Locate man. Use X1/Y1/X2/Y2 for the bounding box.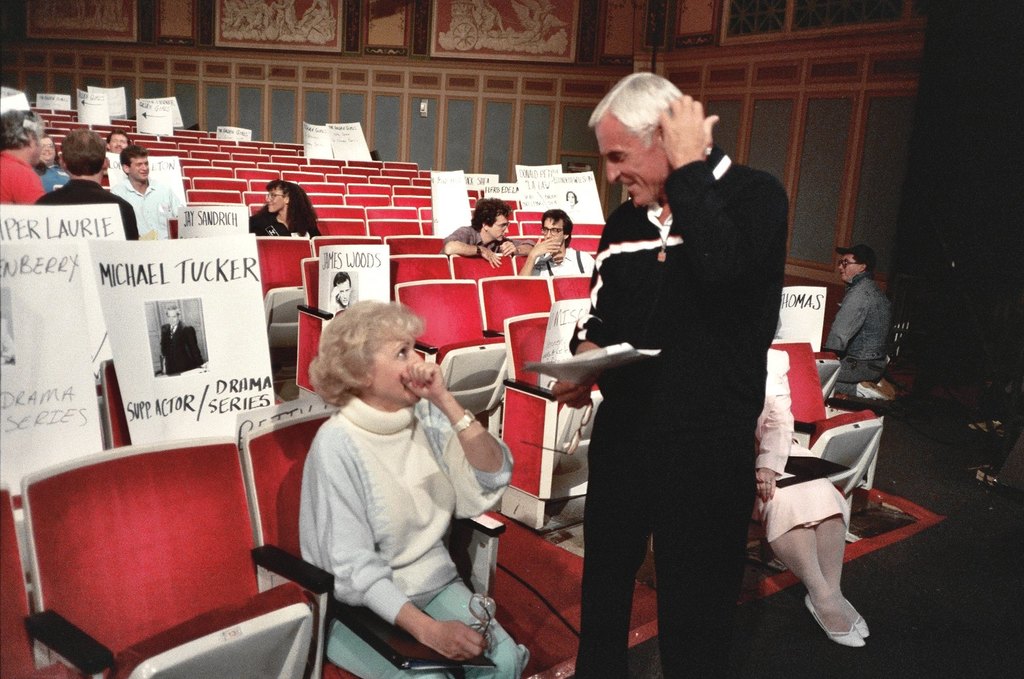
552/71/787/678.
